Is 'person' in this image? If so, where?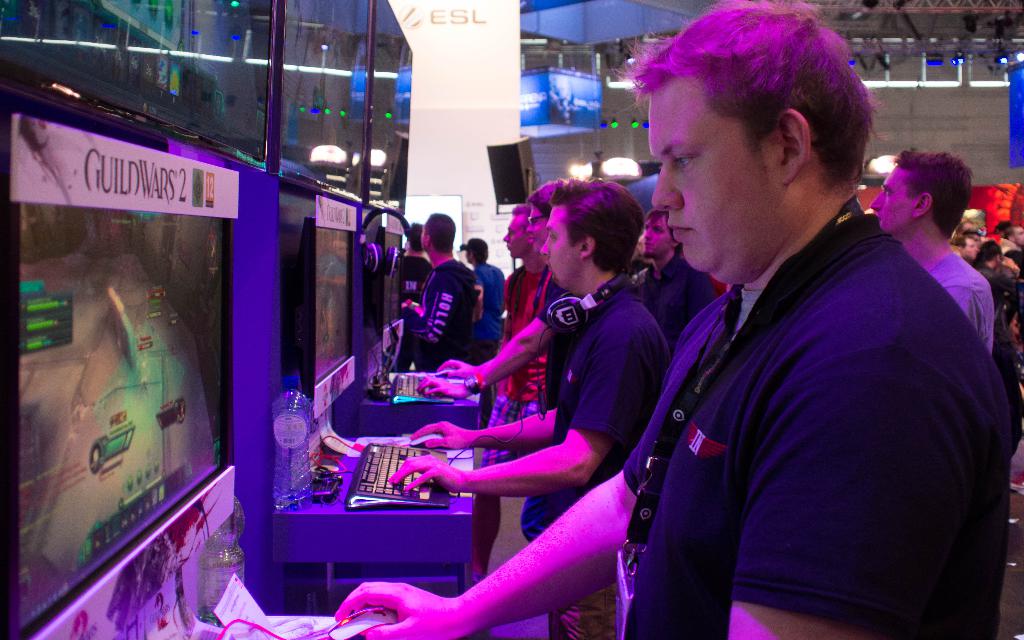
Yes, at x1=487, y1=194, x2=547, y2=421.
